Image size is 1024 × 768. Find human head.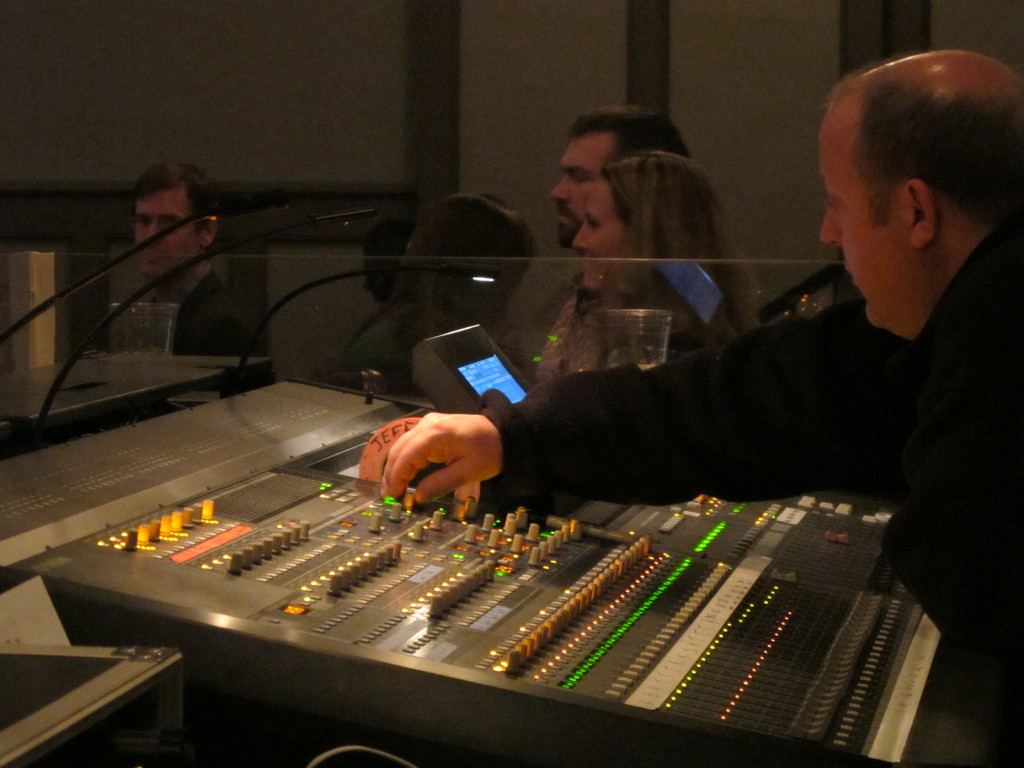
left=821, top=35, right=1021, bottom=312.
